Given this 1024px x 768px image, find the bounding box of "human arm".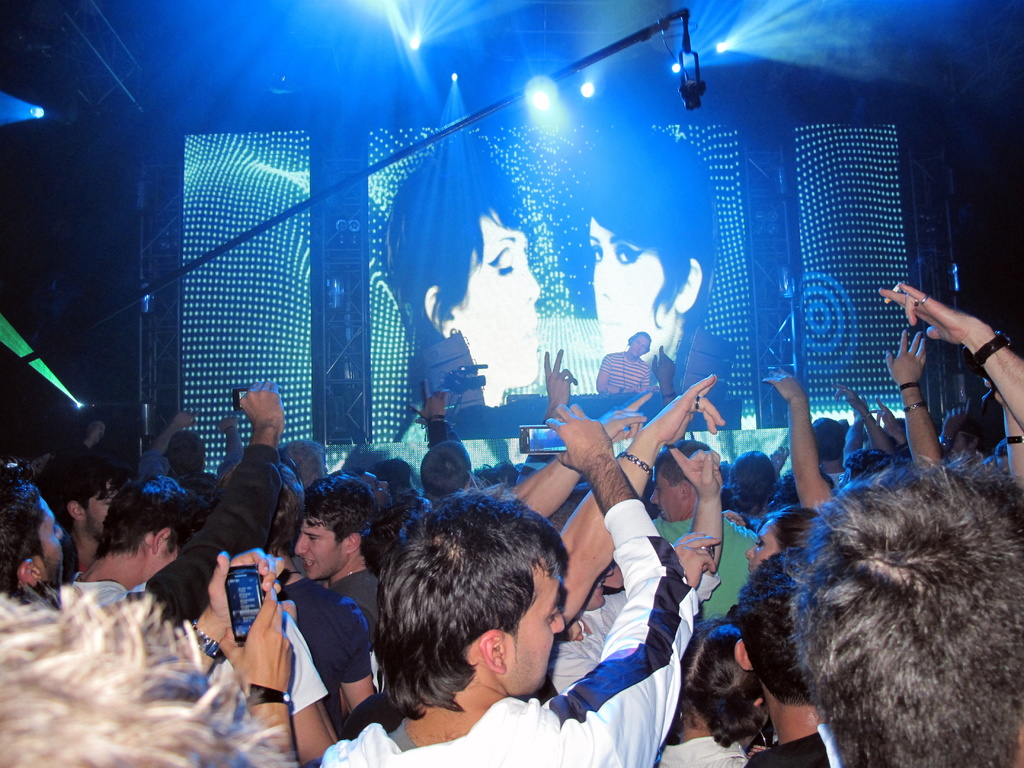
644, 342, 680, 390.
